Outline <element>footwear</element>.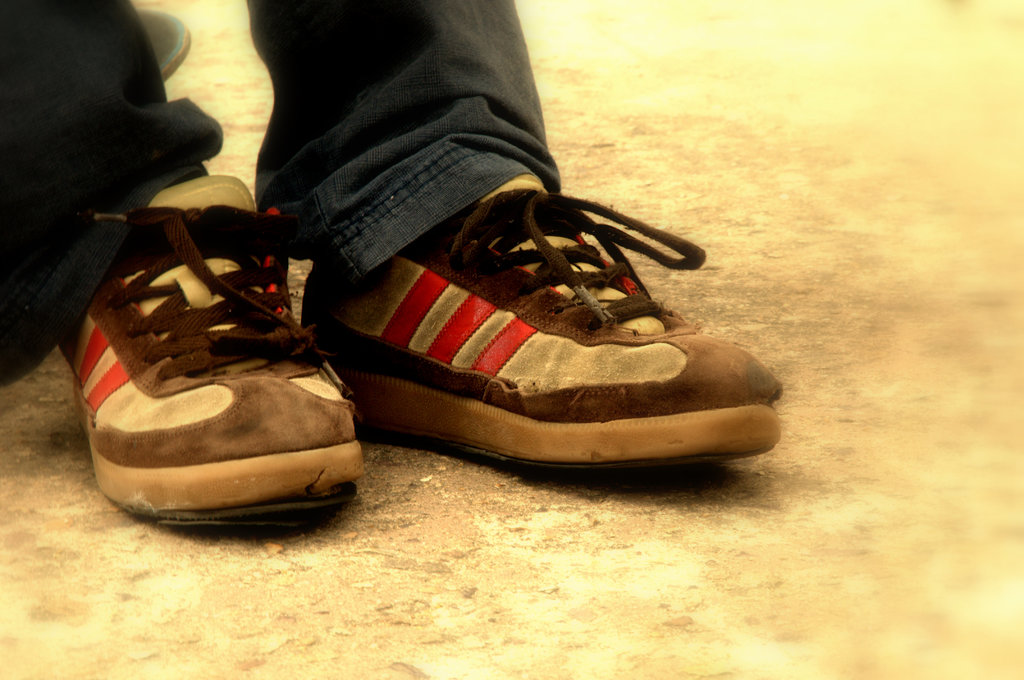
Outline: box(326, 168, 767, 482).
